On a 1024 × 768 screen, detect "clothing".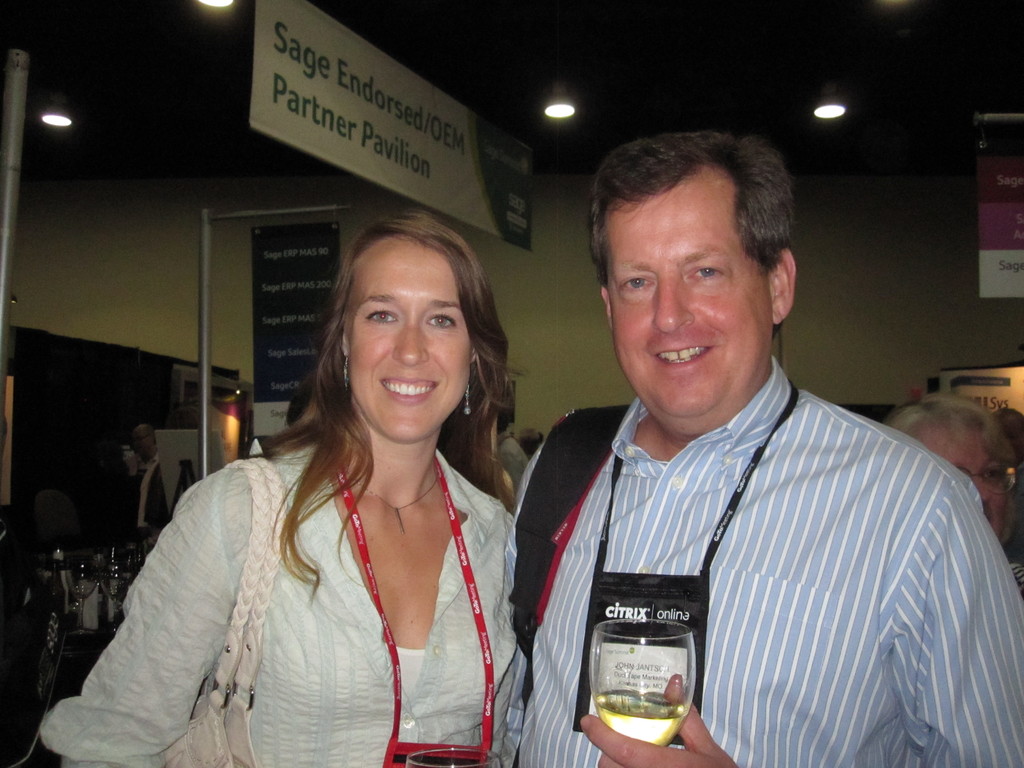
(x1=500, y1=357, x2=1023, y2=767).
